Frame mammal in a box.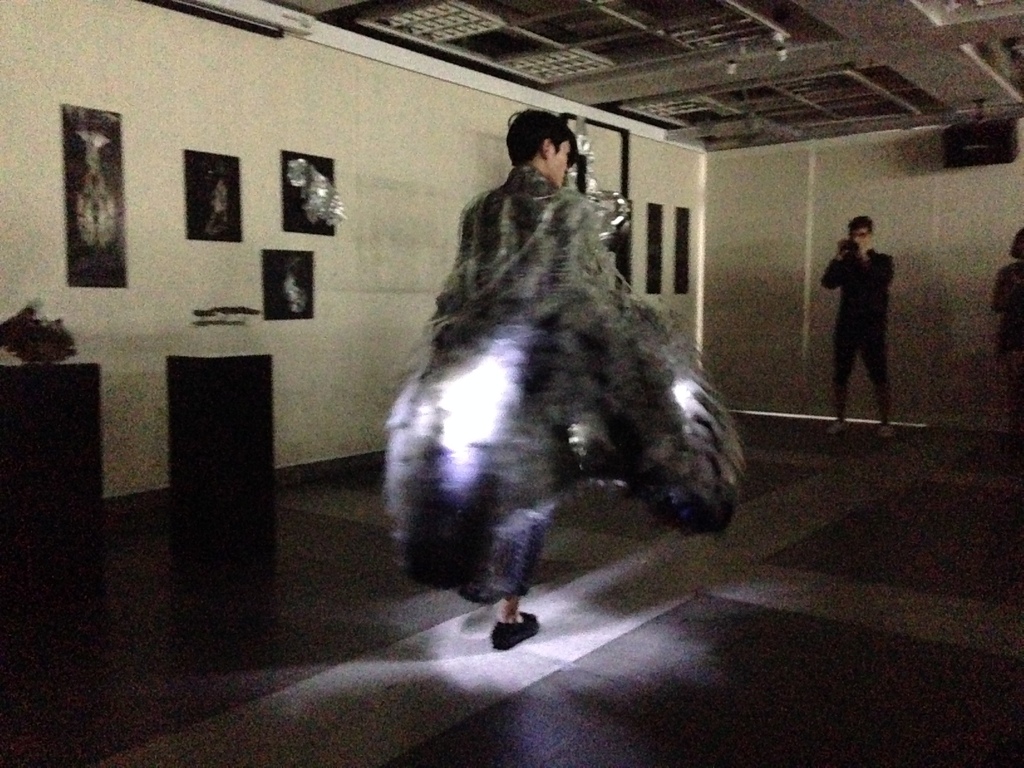
(x1=822, y1=217, x2=893, y2=440).
